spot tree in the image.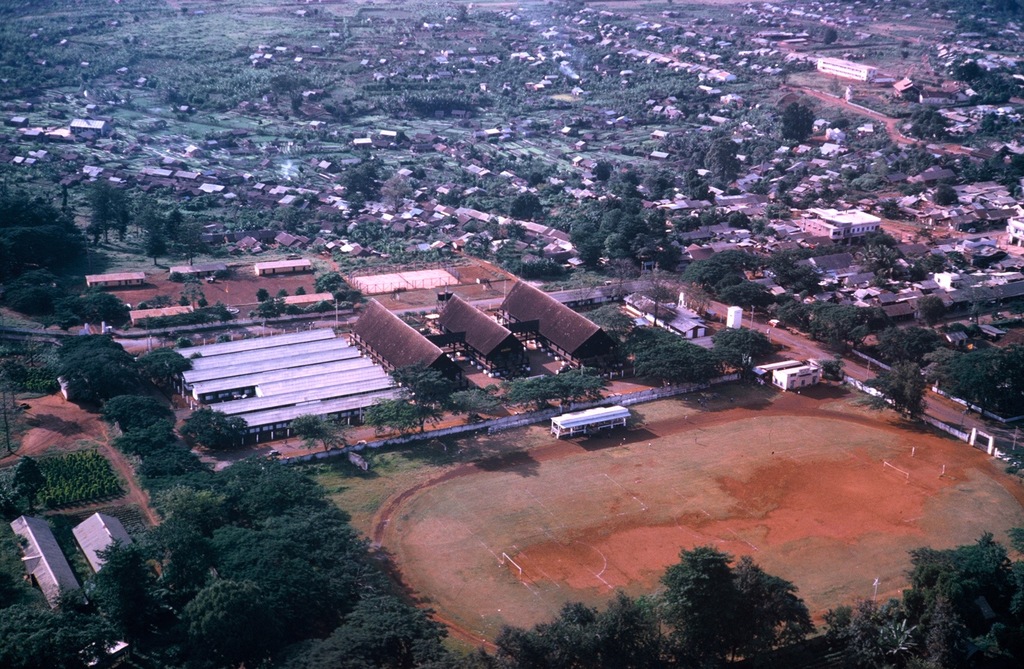
tree found at 630 541 820 648.
